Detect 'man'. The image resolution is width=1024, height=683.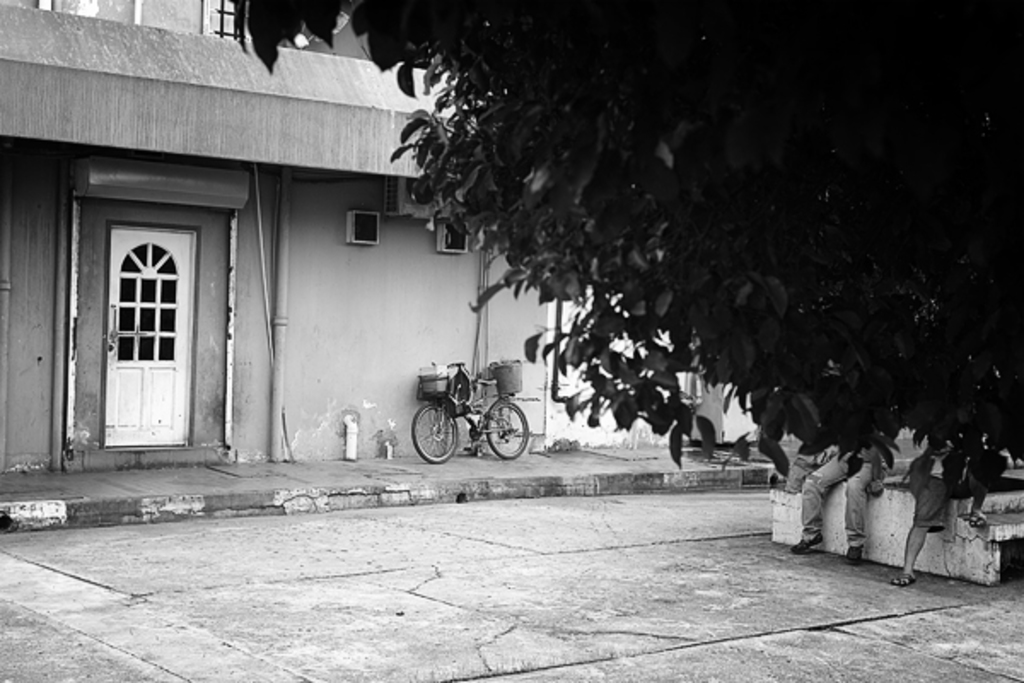
x1=795, y1=446, x2=893, y2=562.
